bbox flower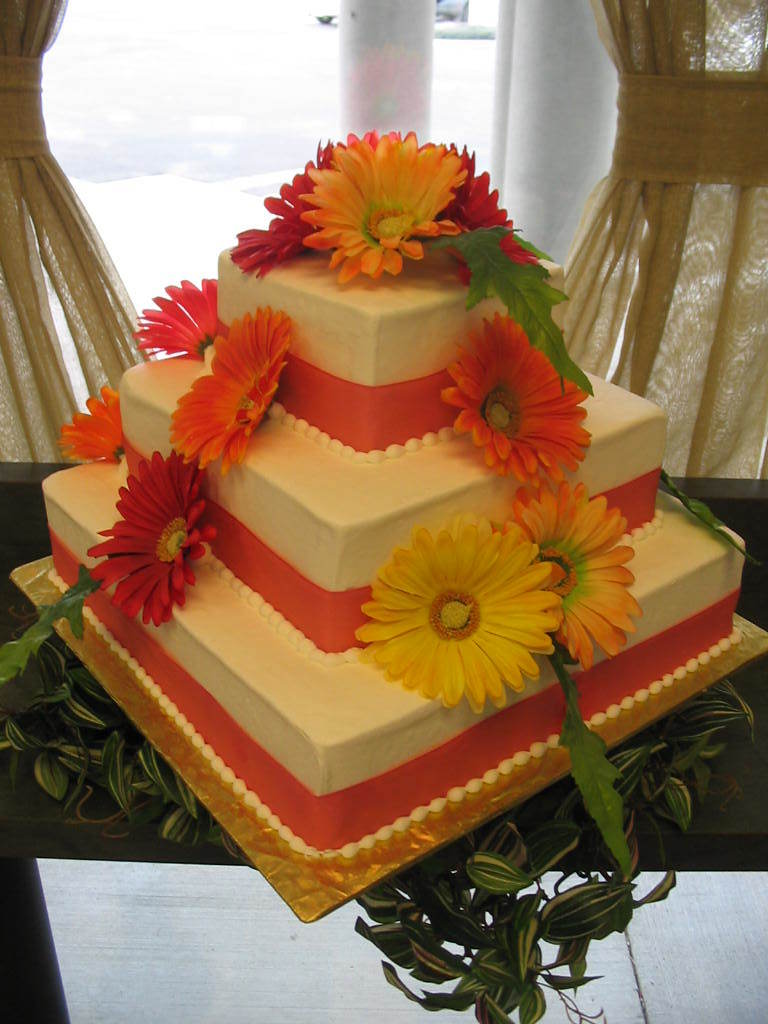
87,455,217,627
